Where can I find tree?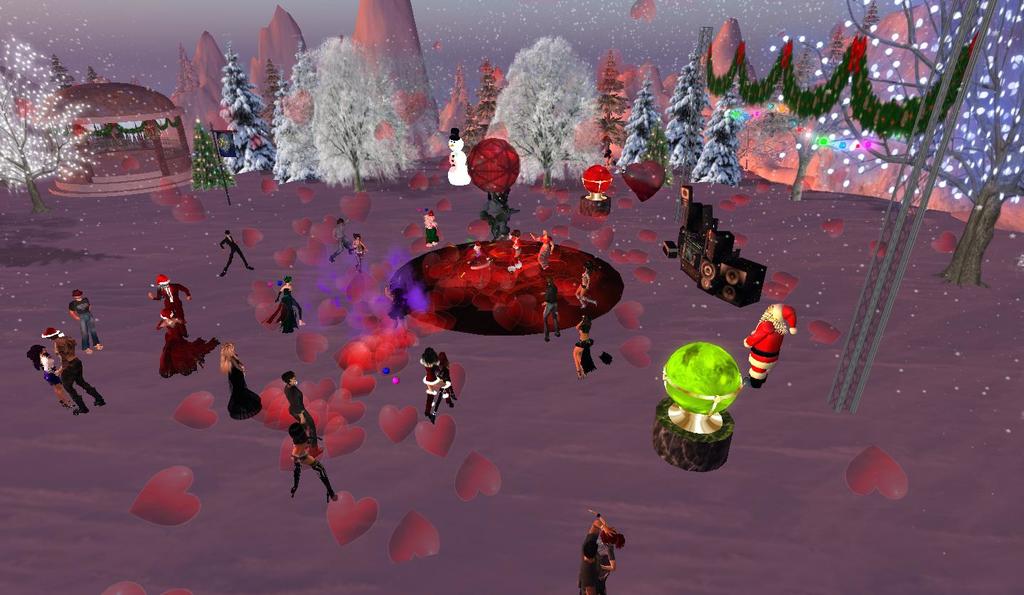
You can find it at [218, 35, 282, 171].
